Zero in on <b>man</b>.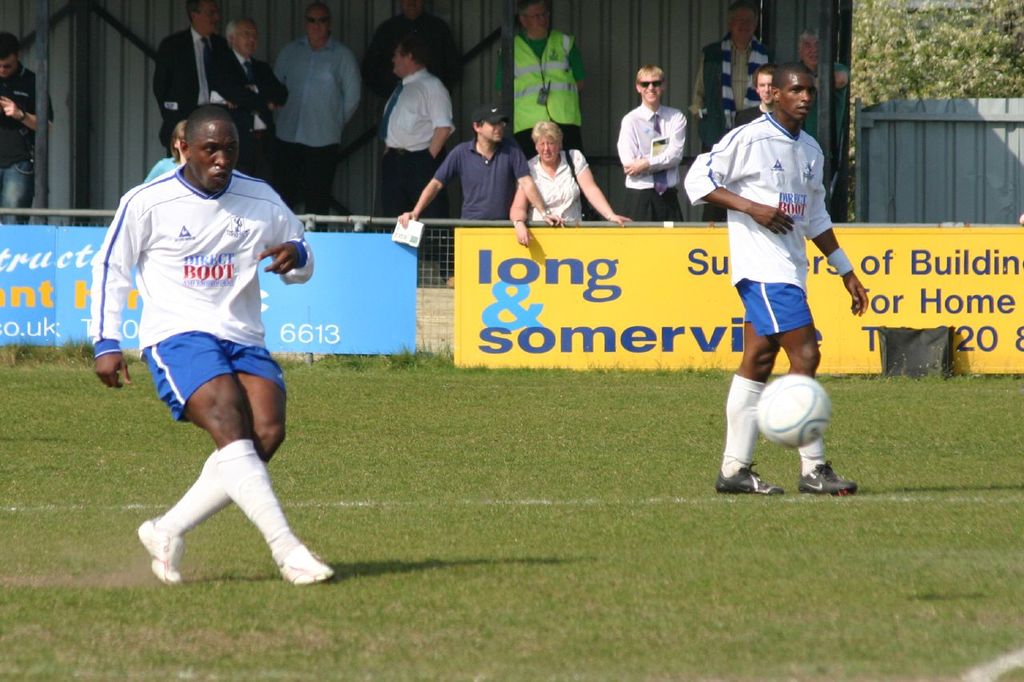
Zeroed in: <region>682, 62, 870, 495</region>.
